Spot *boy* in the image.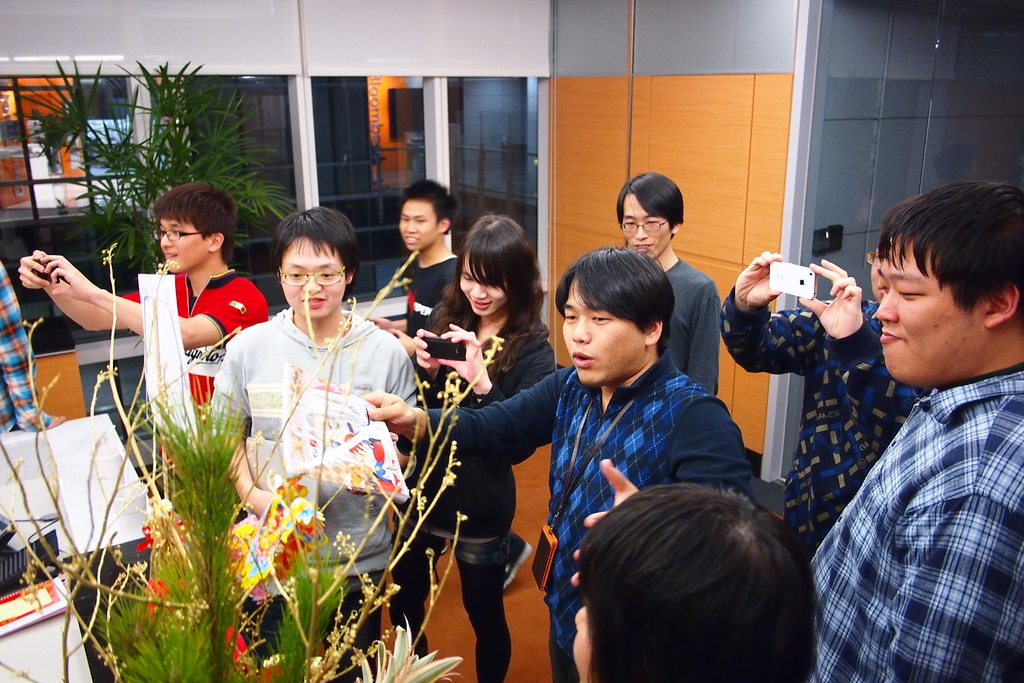
*boy* found at 17/181/266/463.
